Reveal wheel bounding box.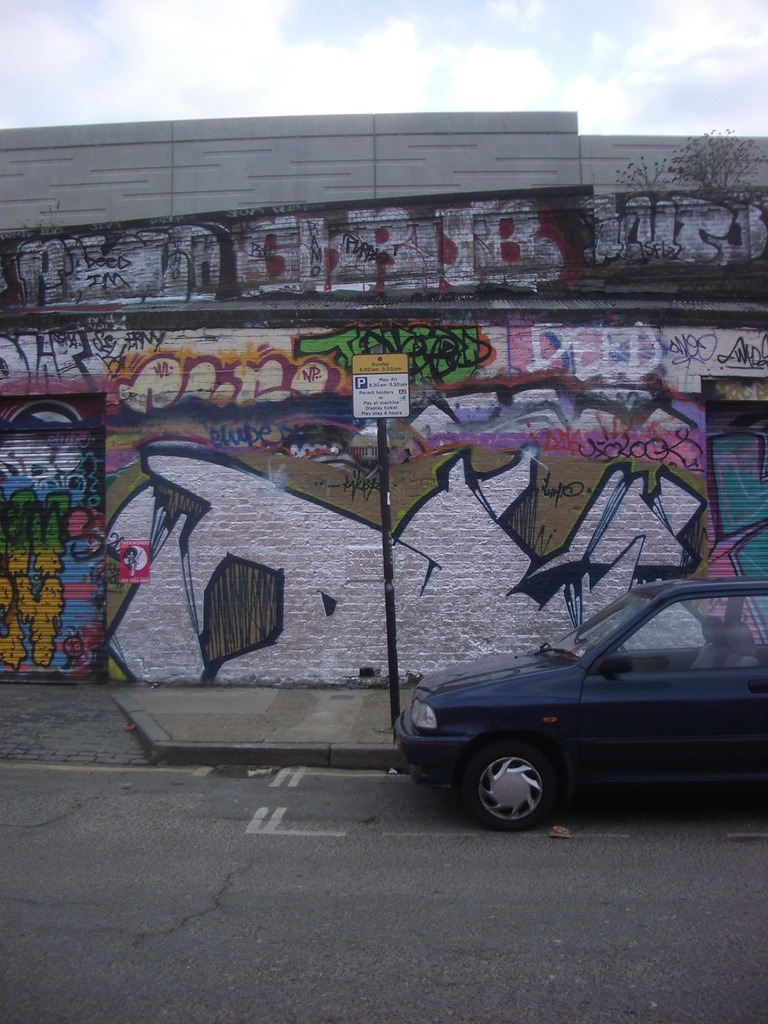
Revealed: box=[453, 739, 560, 838].
